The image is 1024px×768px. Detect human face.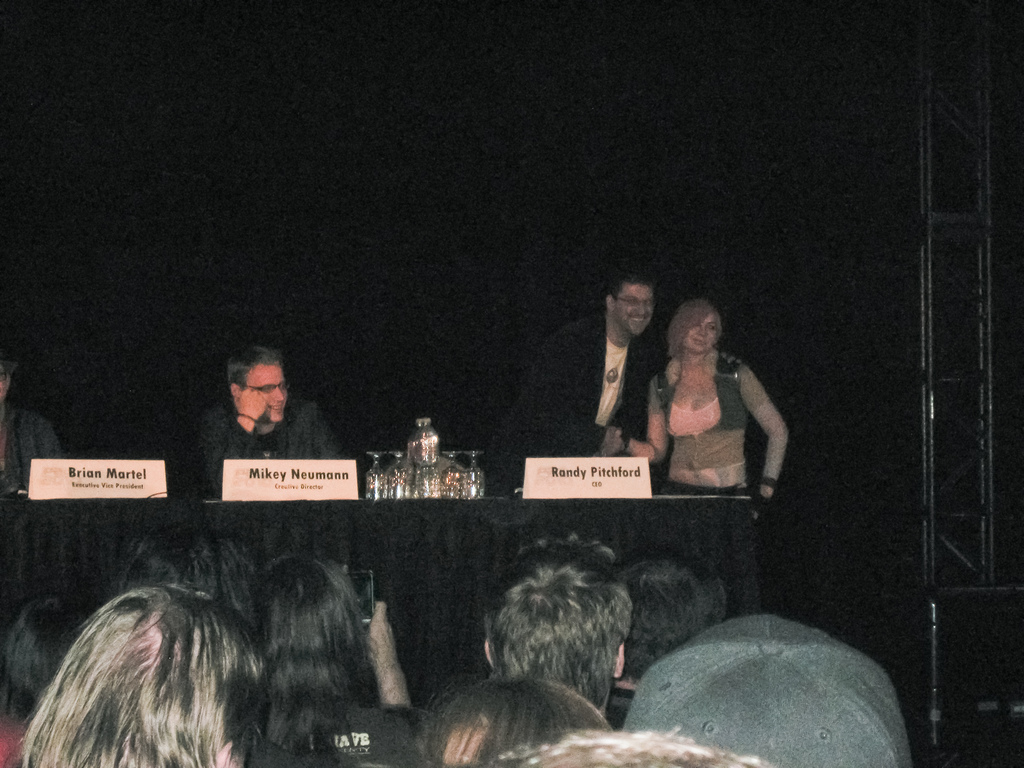
Detection: [left=682, top=309, right=721, bottom=351].
